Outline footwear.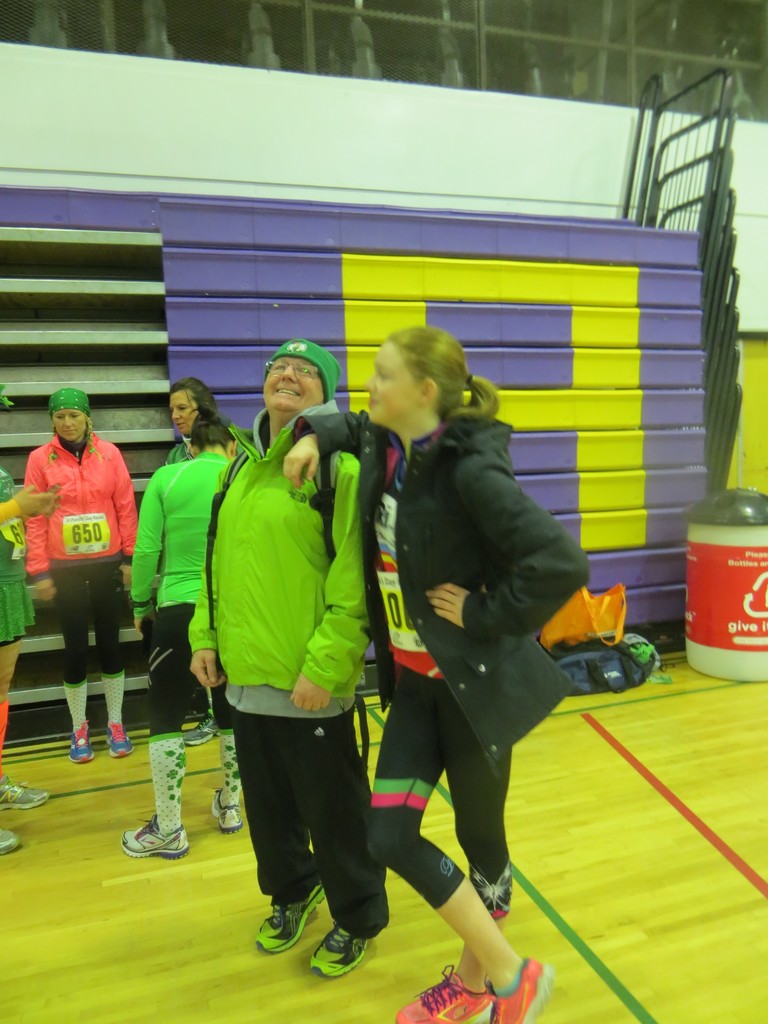
Outline: bbox(67, 728, 93, 769).
